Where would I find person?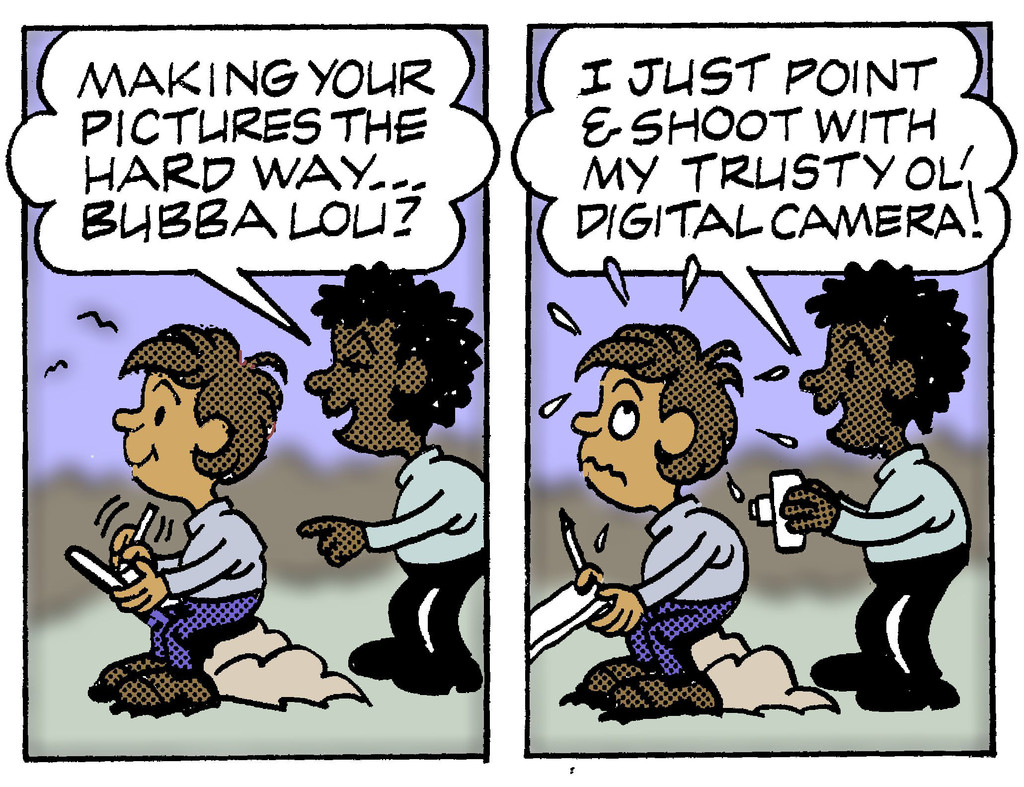
At select_region(575, 324, 741, 713).
